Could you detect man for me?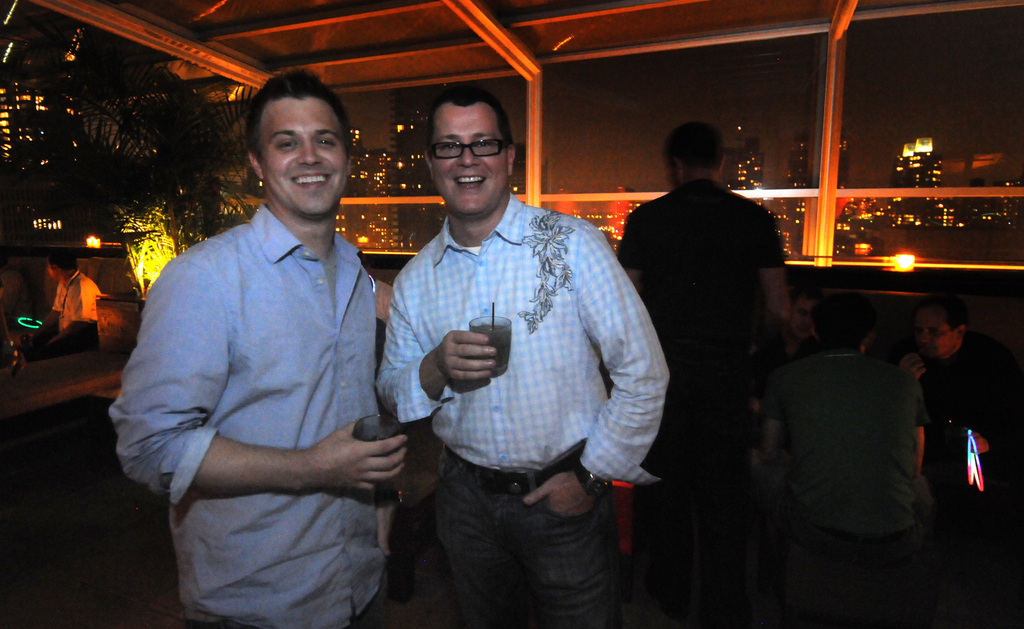
Detection result: bbox=(109, 66, 412, 628).
